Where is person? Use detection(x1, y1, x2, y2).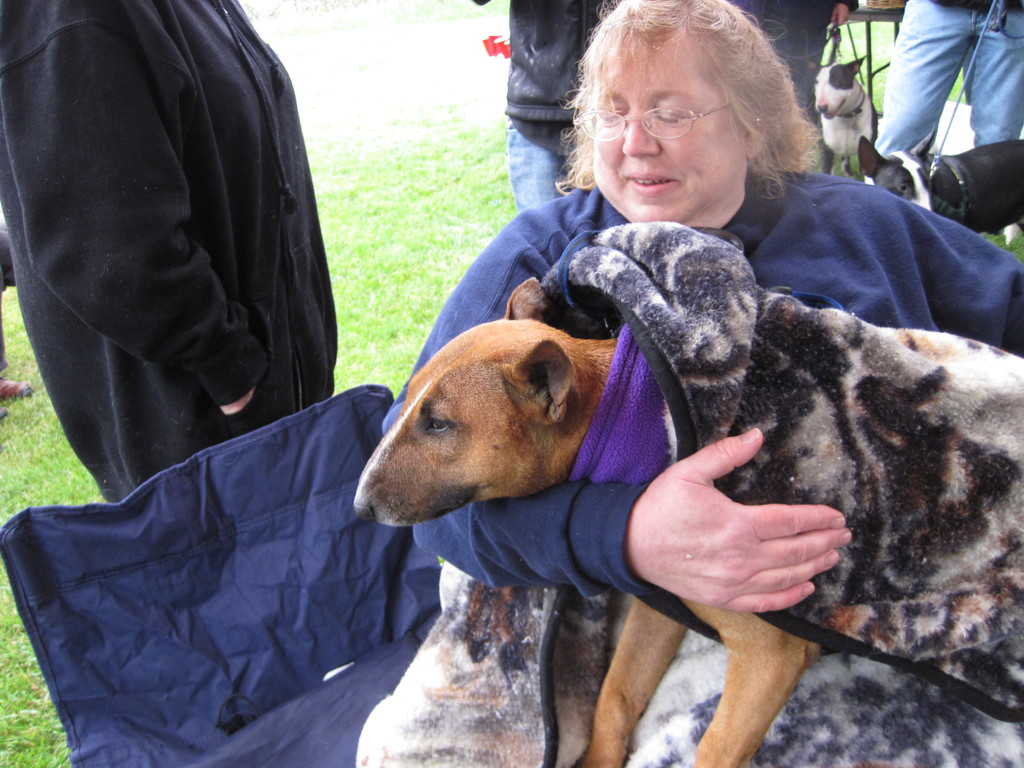
detection(712, 0, 851, 182).
